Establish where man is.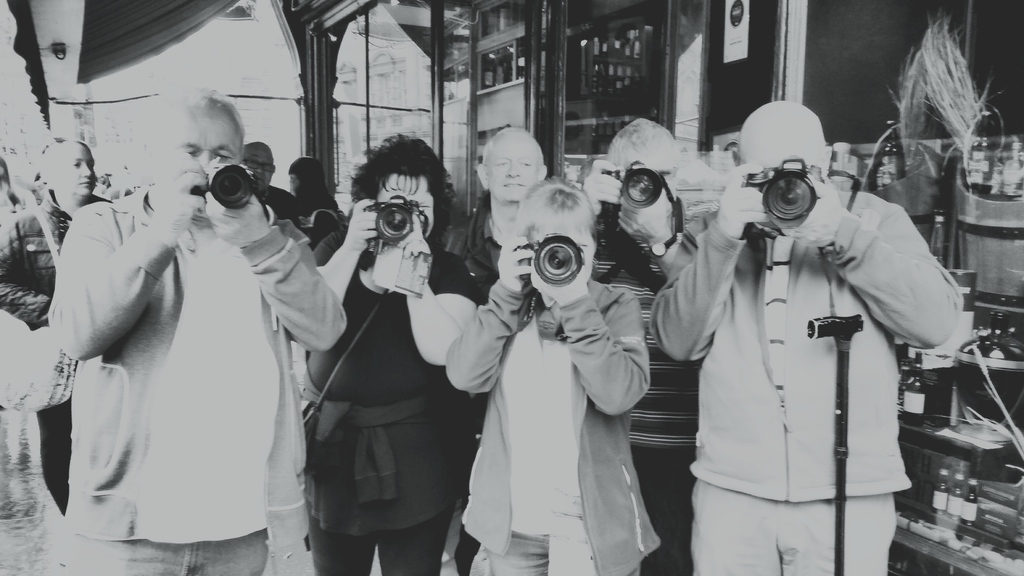
Established at 646,101,966,575.
